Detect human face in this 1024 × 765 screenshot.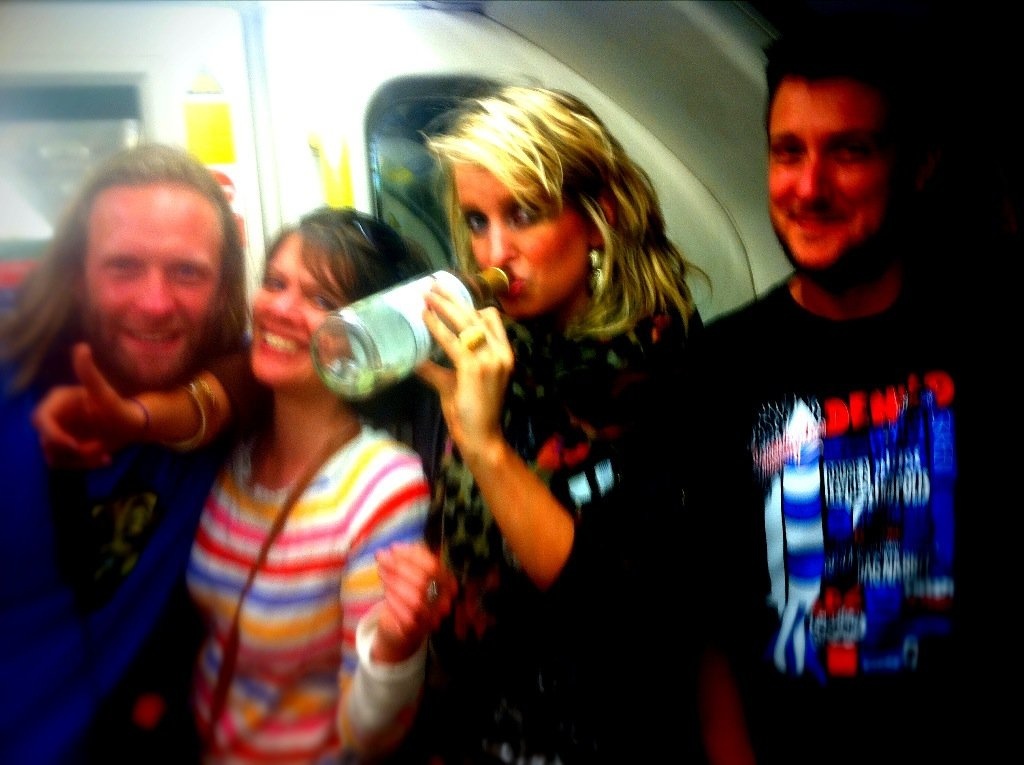
Detection: <bbox>249, 233, 360, 388</bbox>.
